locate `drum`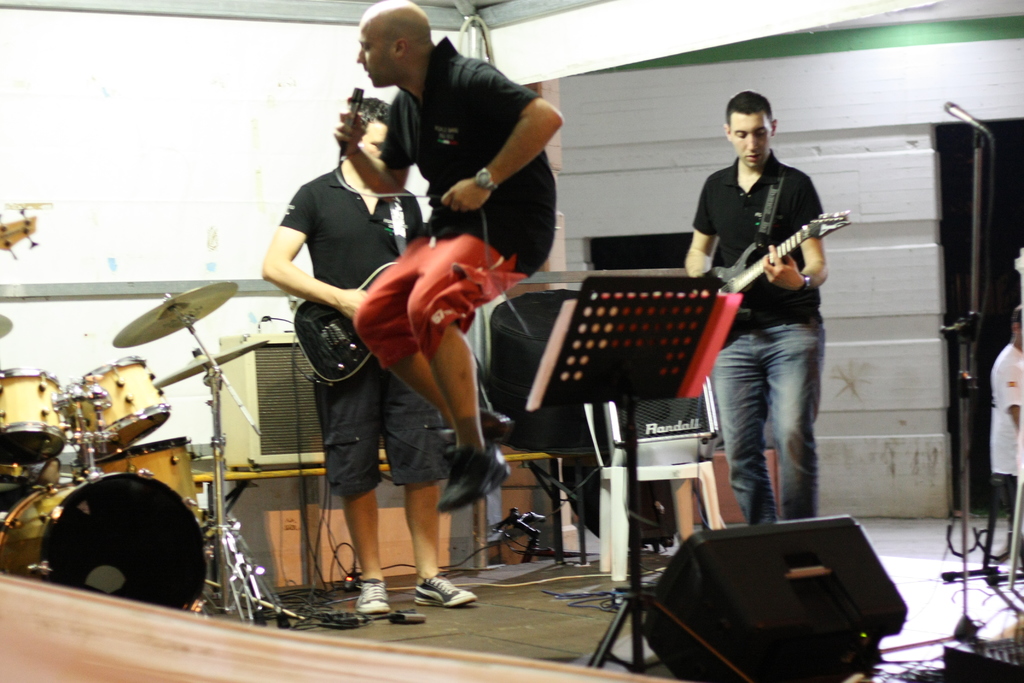
[95,433,204,530]
